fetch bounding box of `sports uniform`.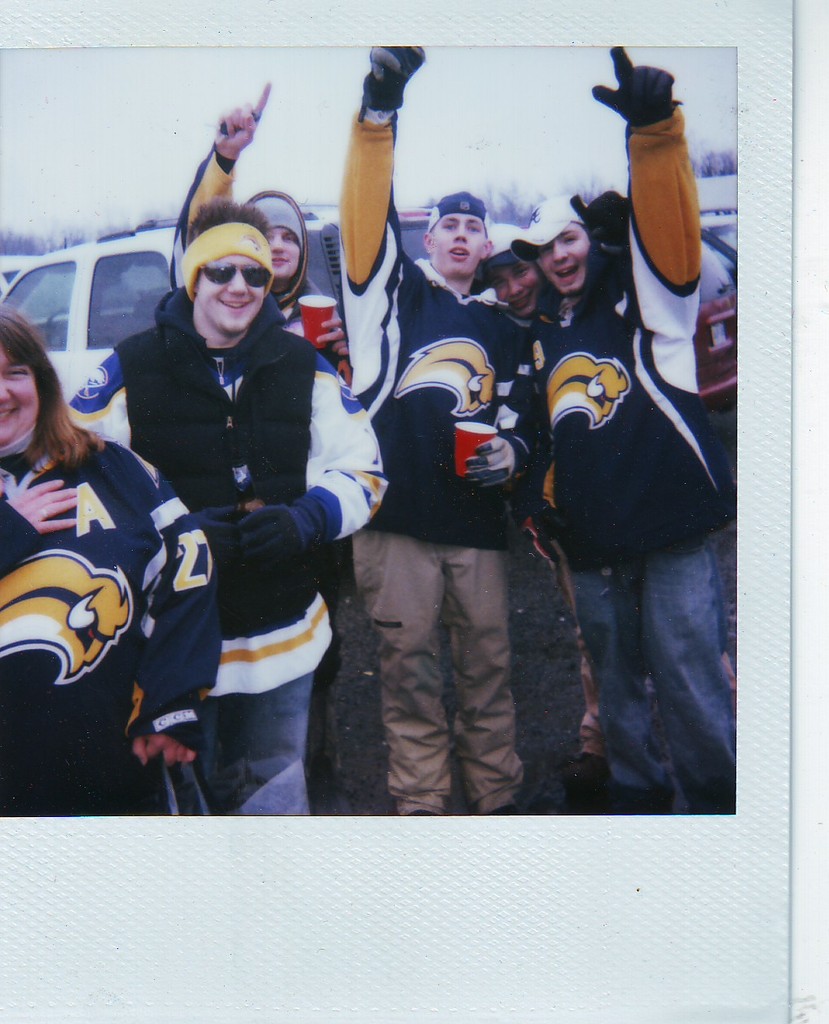
Bbox: <region>0, 402, 229, 811</region>.
